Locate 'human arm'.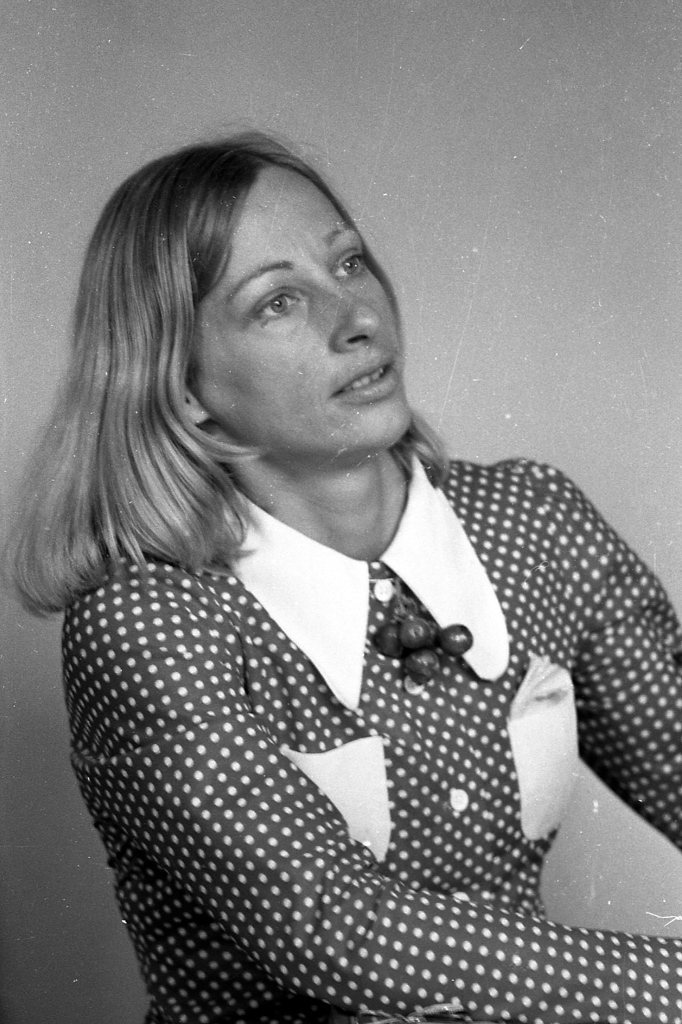
Bounding box: <box>123,567,681,1012</box>.
